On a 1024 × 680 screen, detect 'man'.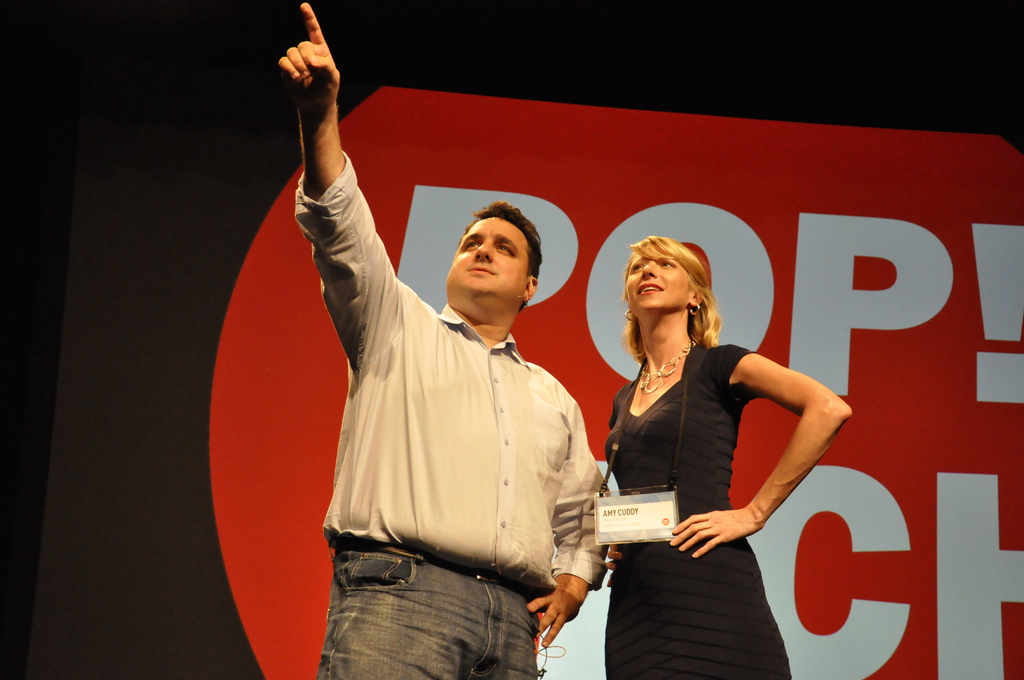
bbox=(276, 106, 616, 649).
